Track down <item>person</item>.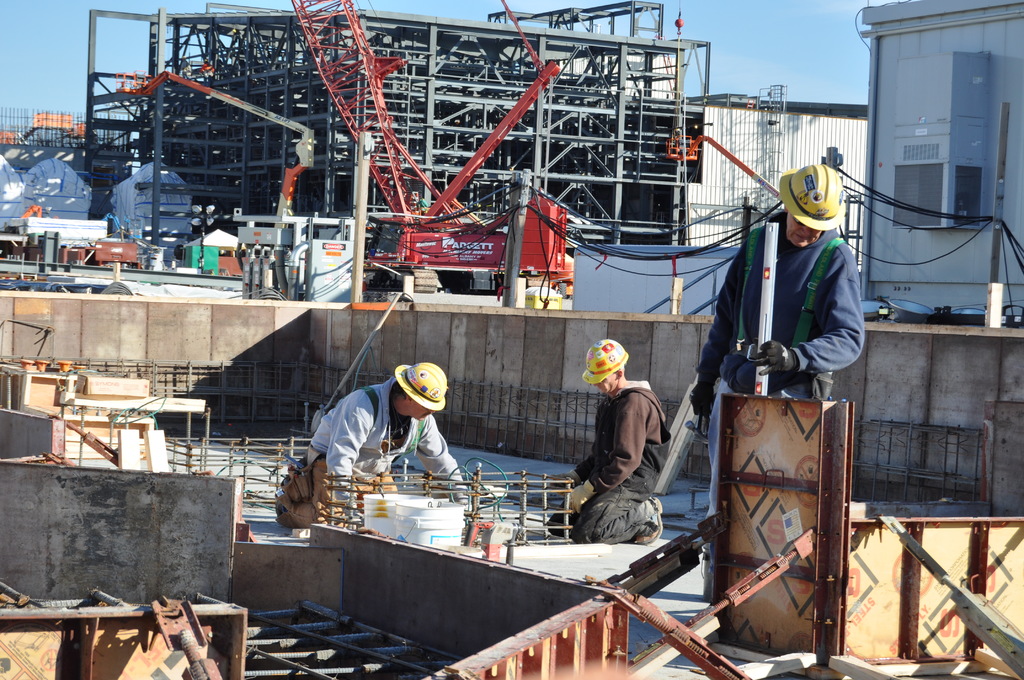
Tracked to region(545, 341, 665, 542).
